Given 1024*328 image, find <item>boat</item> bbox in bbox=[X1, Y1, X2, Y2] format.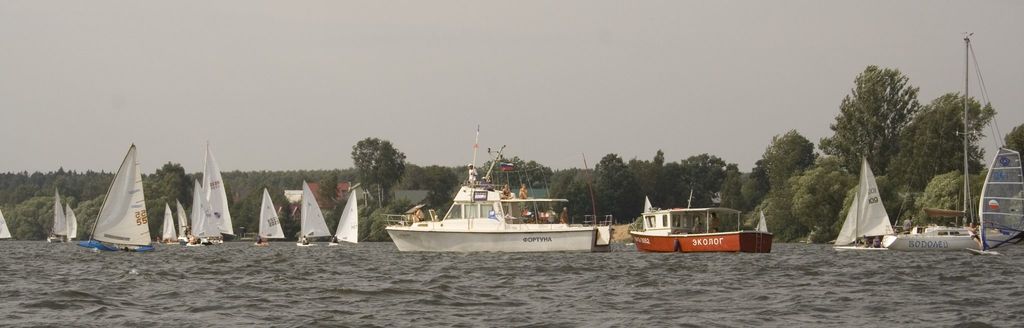
bbox=[831, 148, 890, 253].
